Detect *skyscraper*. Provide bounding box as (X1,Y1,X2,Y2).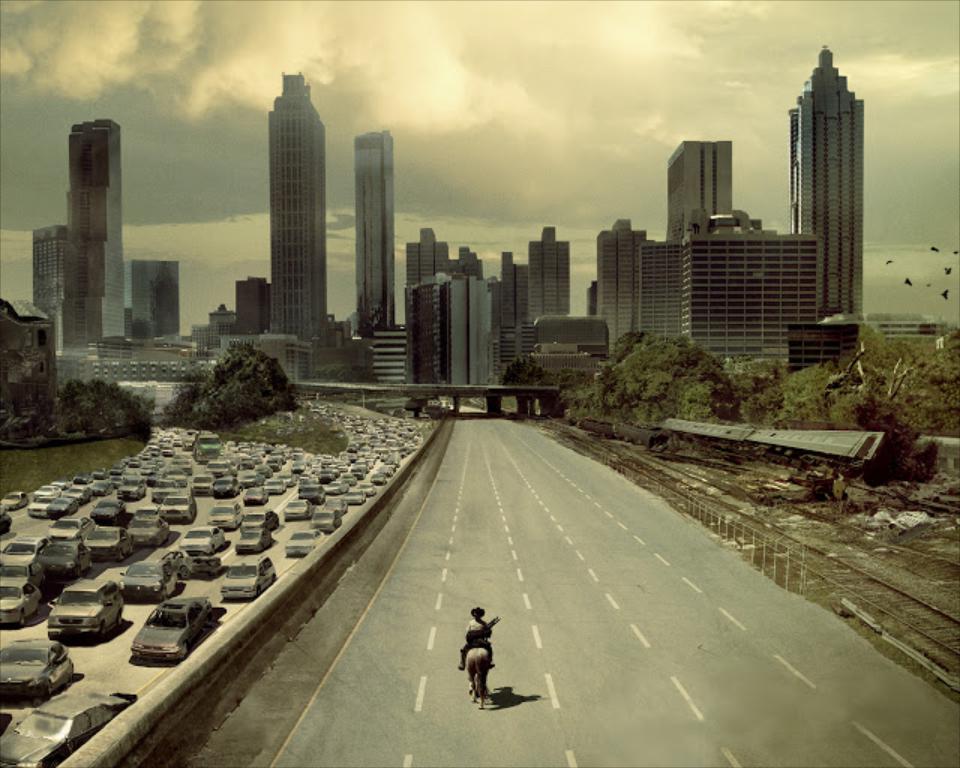
(663,135,739,240).
